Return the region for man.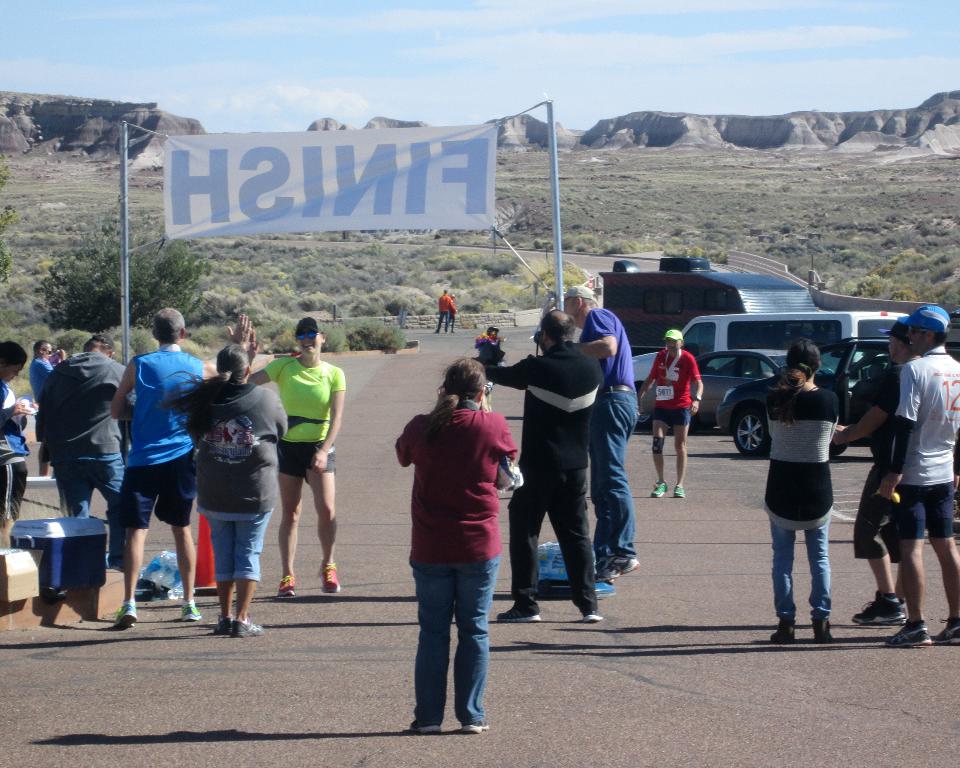
<bbox>485, 314, 608, 624</bbox>.
